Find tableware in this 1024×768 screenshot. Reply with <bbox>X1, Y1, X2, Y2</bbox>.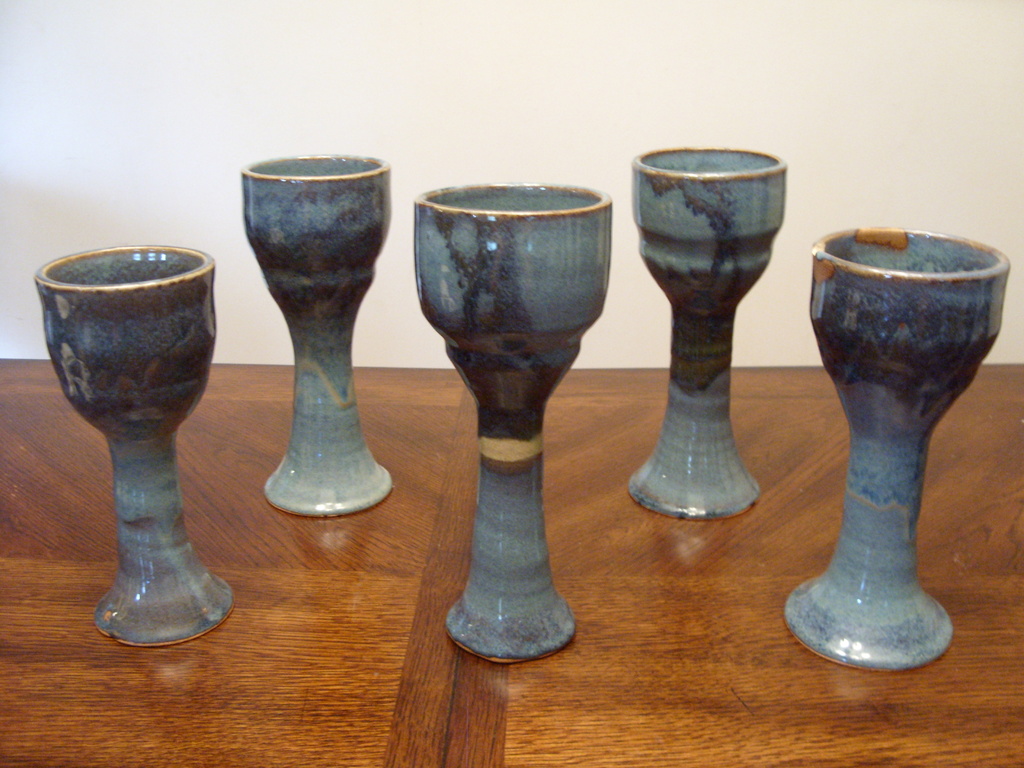
<bbox>236, 150, 391, 516</bbox>.
